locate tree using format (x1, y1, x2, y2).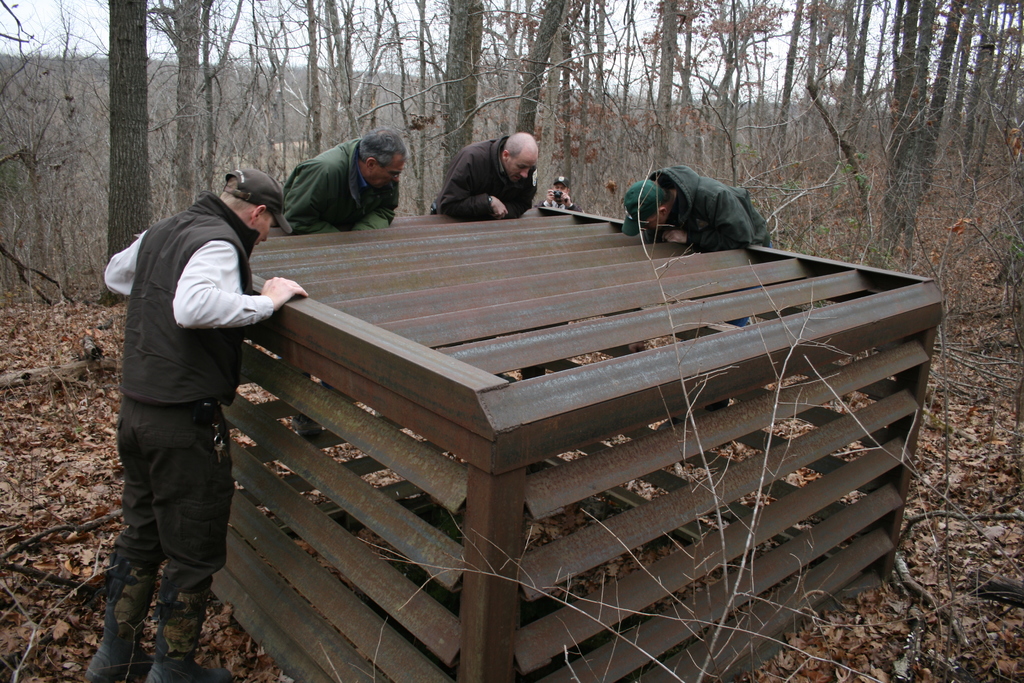
(744, 1, 841, 188).
